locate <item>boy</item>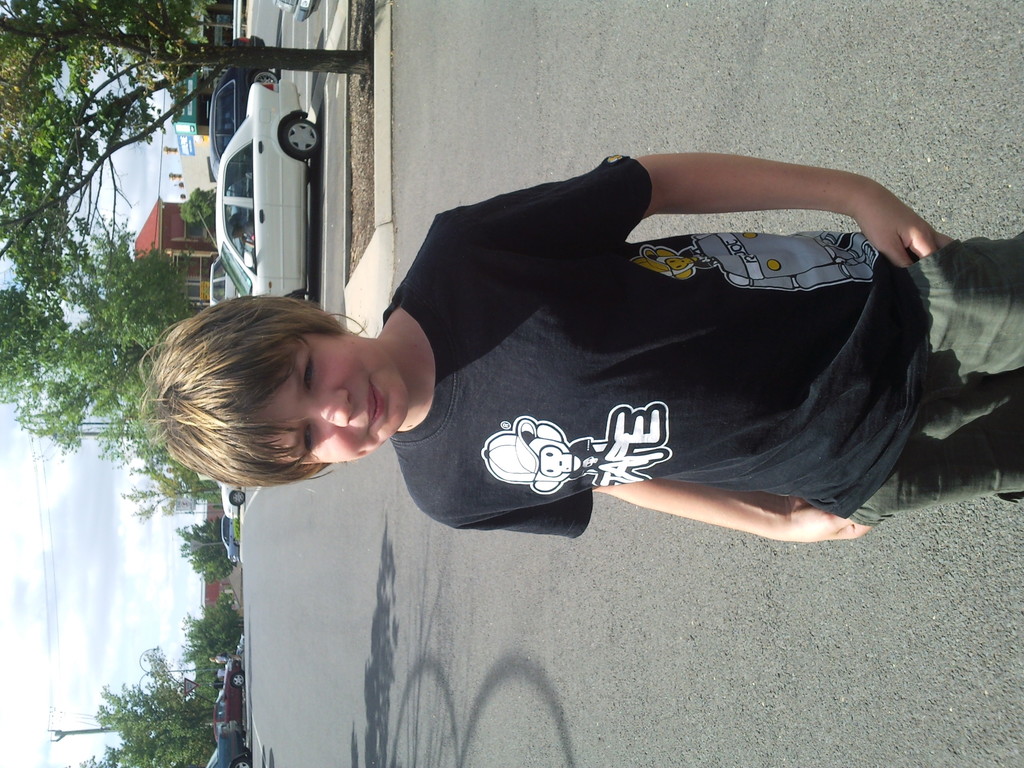
pyautogui.locateOnScreen(193, 100, 966, 588)
